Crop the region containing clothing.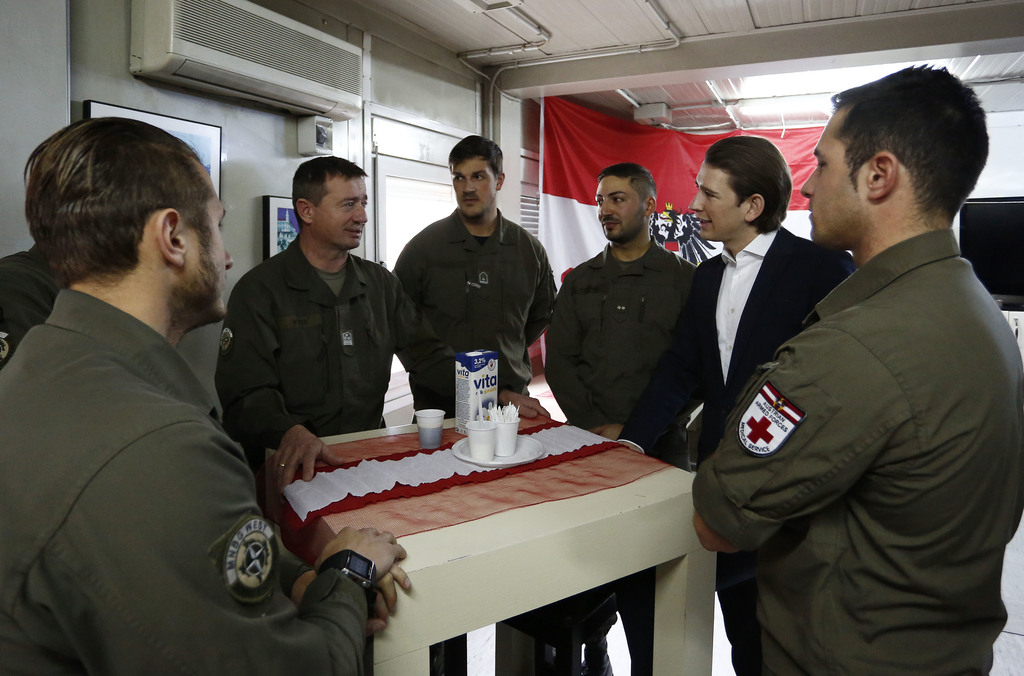
Crop region: BBox(0, 240, 61, 367).
